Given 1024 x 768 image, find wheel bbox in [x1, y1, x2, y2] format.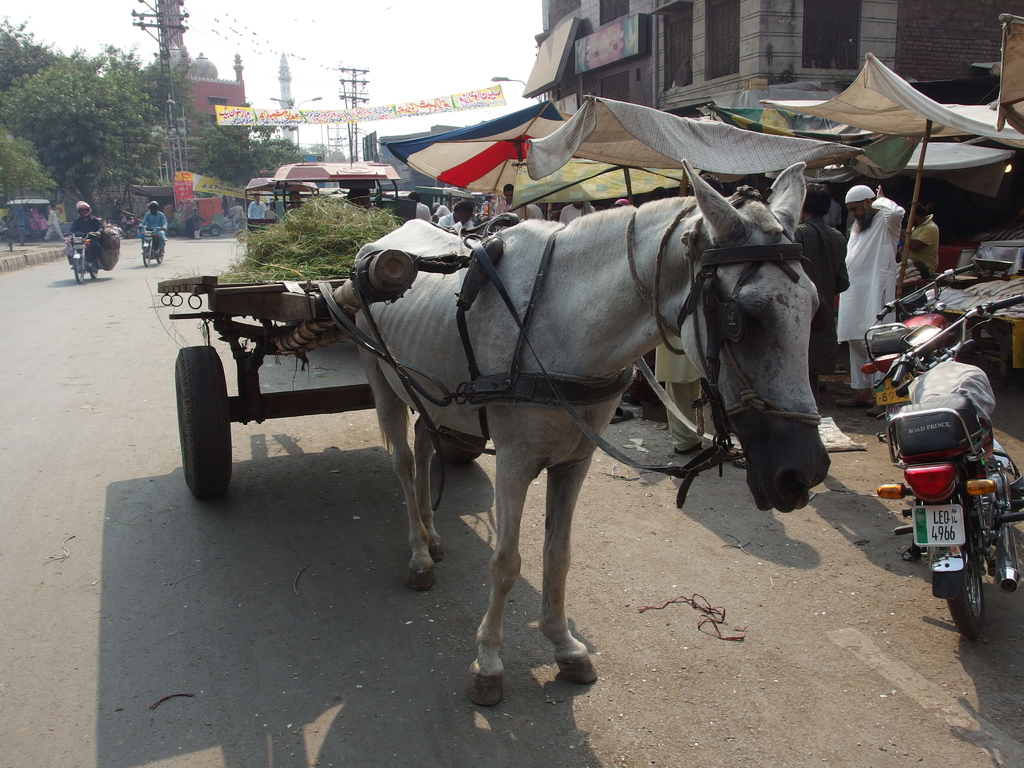
[174, 344, 232, 497].
